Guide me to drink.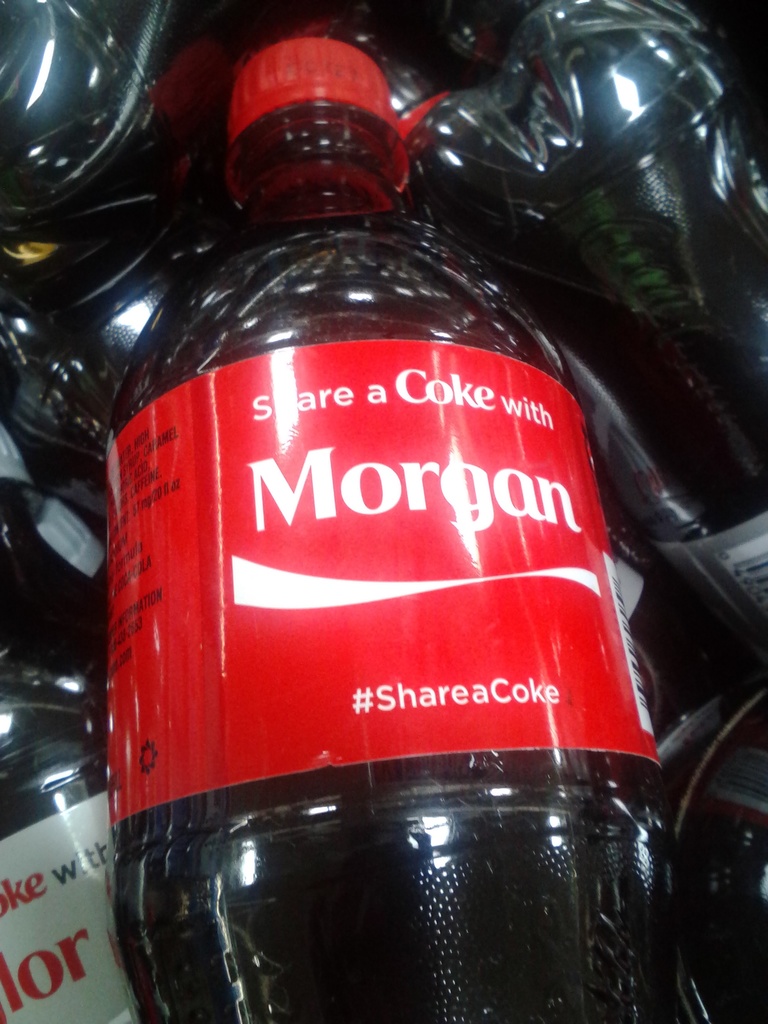
Guidance: x1=406 y1=0 x2=767 y2=652.
